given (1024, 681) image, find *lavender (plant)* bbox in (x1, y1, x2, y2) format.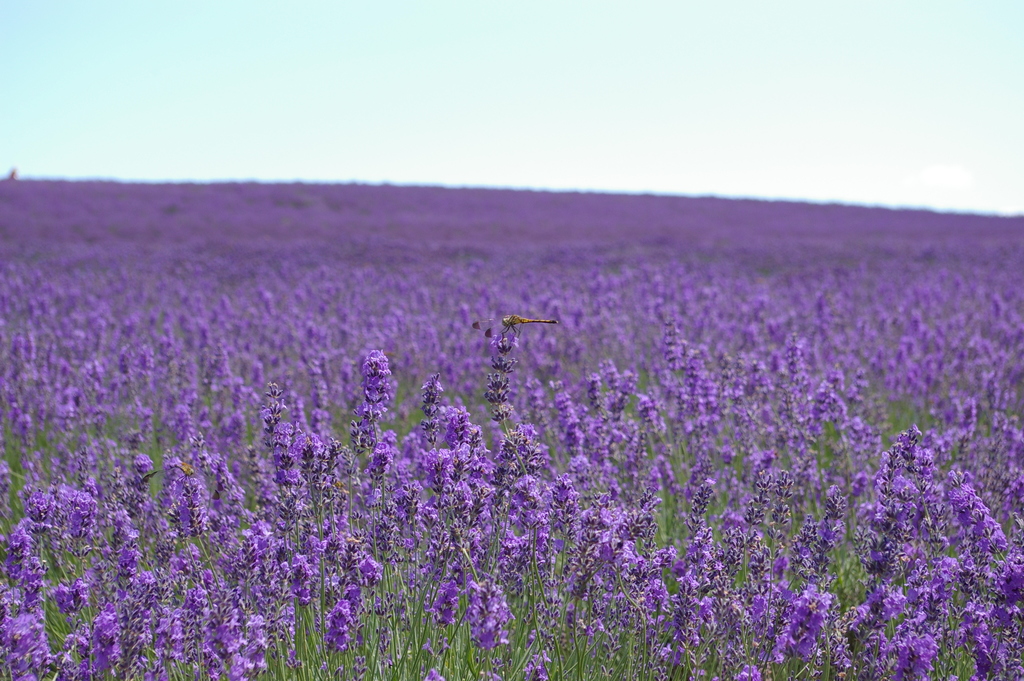
(823, 499, 852, 578).
